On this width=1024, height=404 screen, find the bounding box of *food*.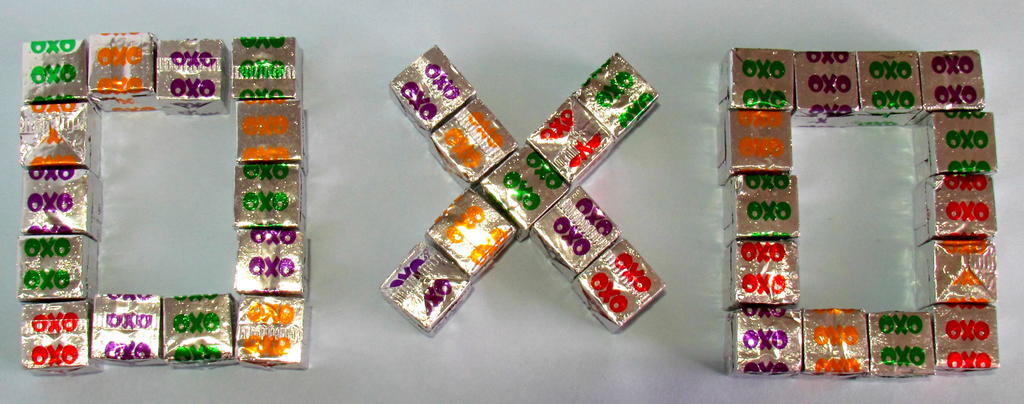
Bounding box: 24/170/110/240.
